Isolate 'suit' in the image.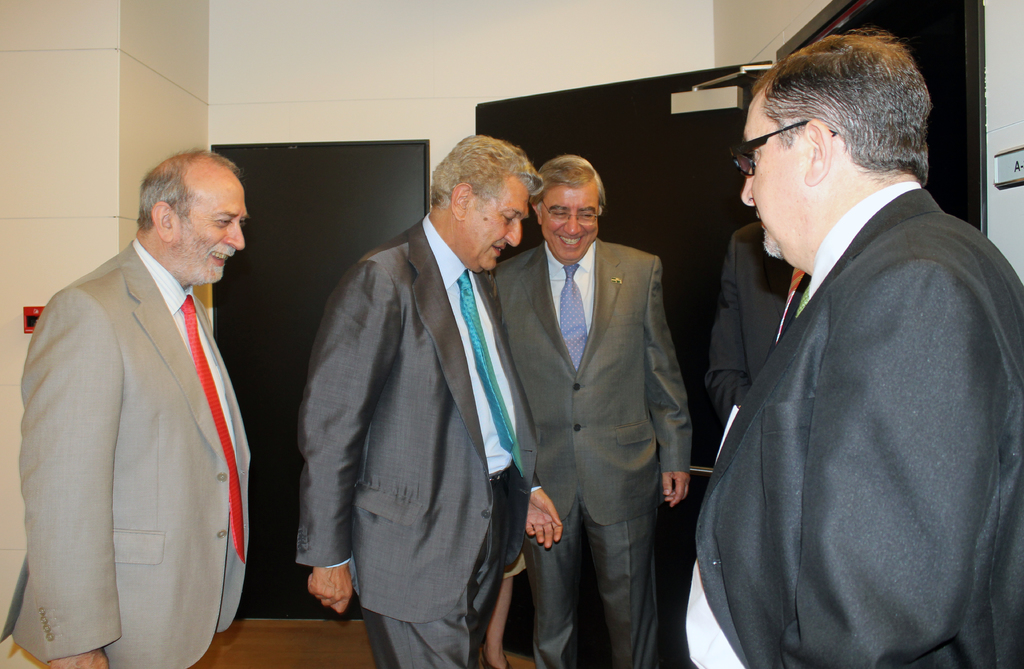
Isolated region: bbox=(302, 124, 547, 658).
